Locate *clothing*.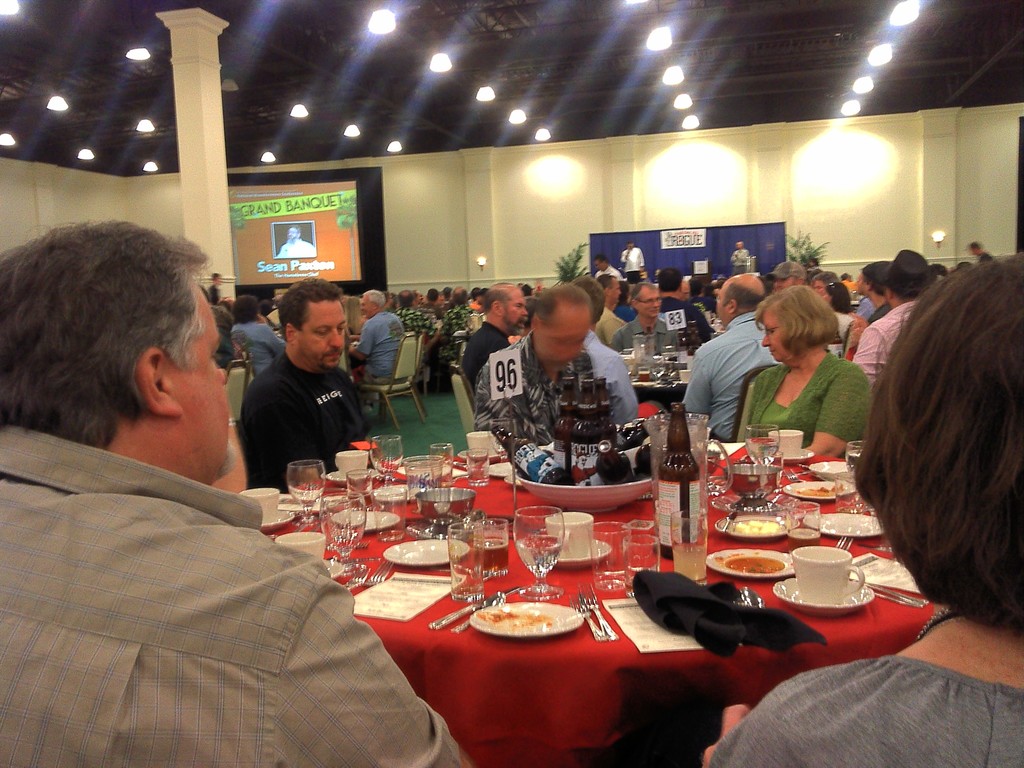
Bounding box: {"left": 227, "top": 306, "right": 374, "bottom": 489}.
